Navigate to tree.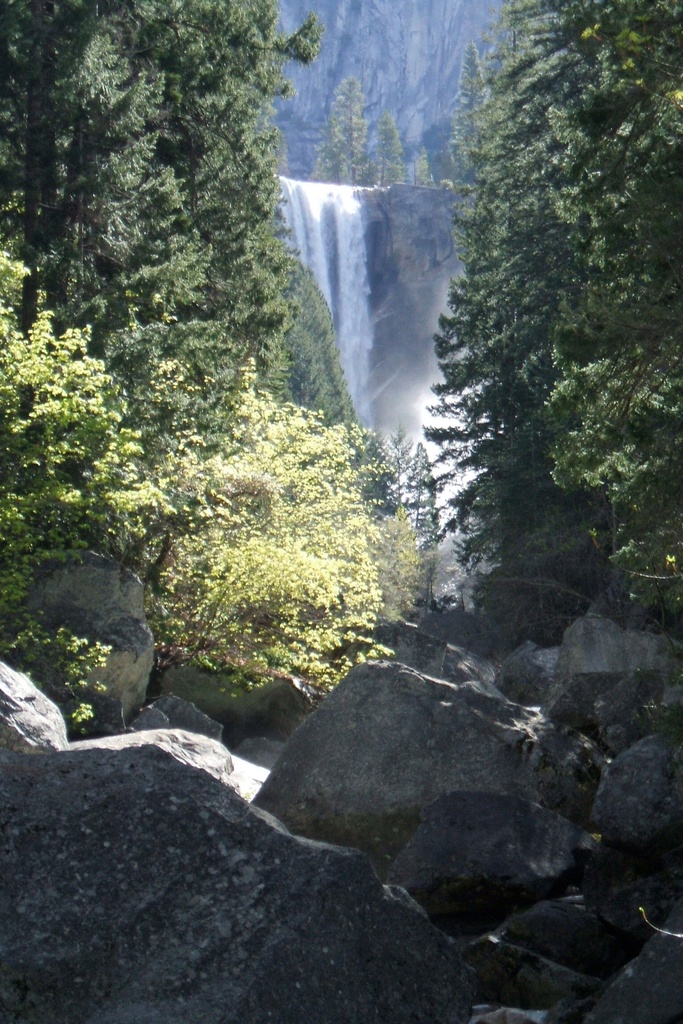
Navigation target: left=449, top=39, right=498, bottom=189.
